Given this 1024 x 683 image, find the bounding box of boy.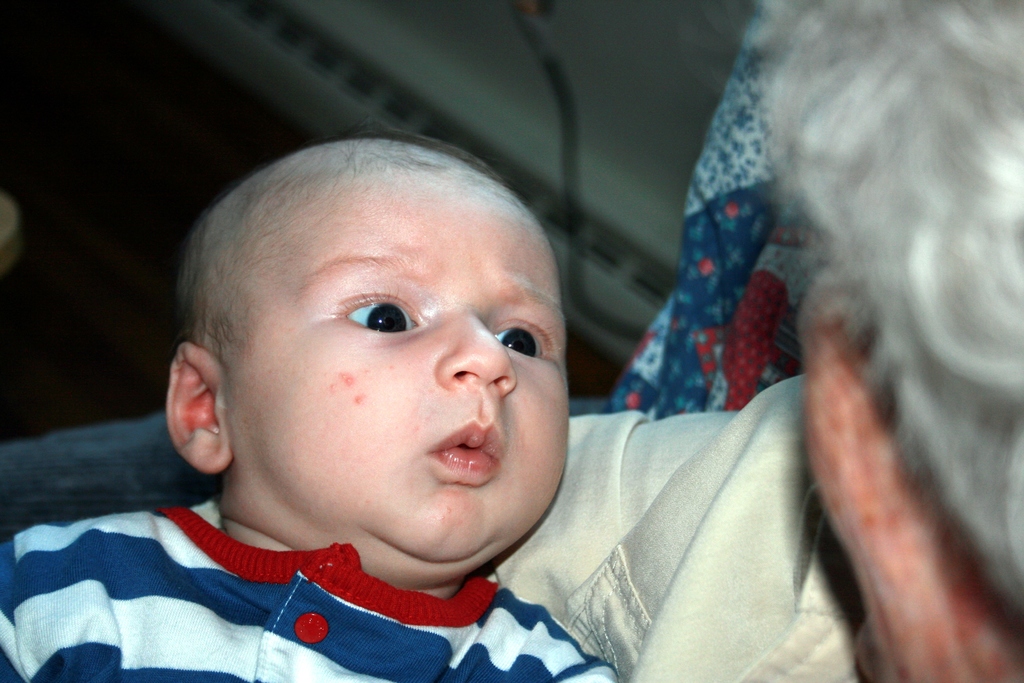
x1=0 y1=126 x2=612 y2=682.
